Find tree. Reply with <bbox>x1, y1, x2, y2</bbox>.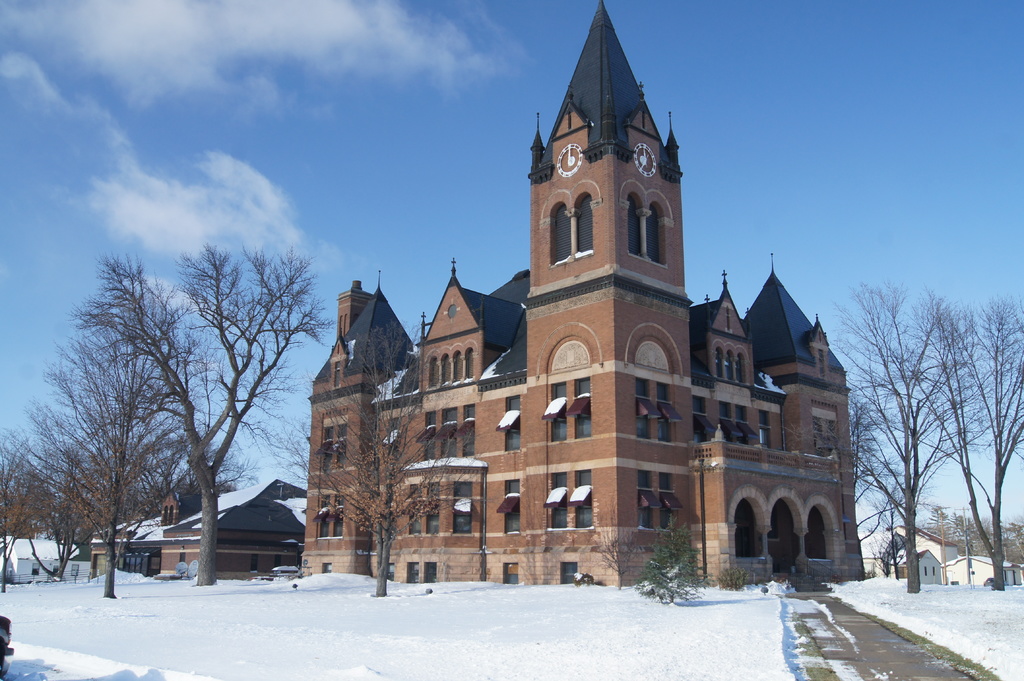
<bbox>72, 231, 342, 586</bbox>.
